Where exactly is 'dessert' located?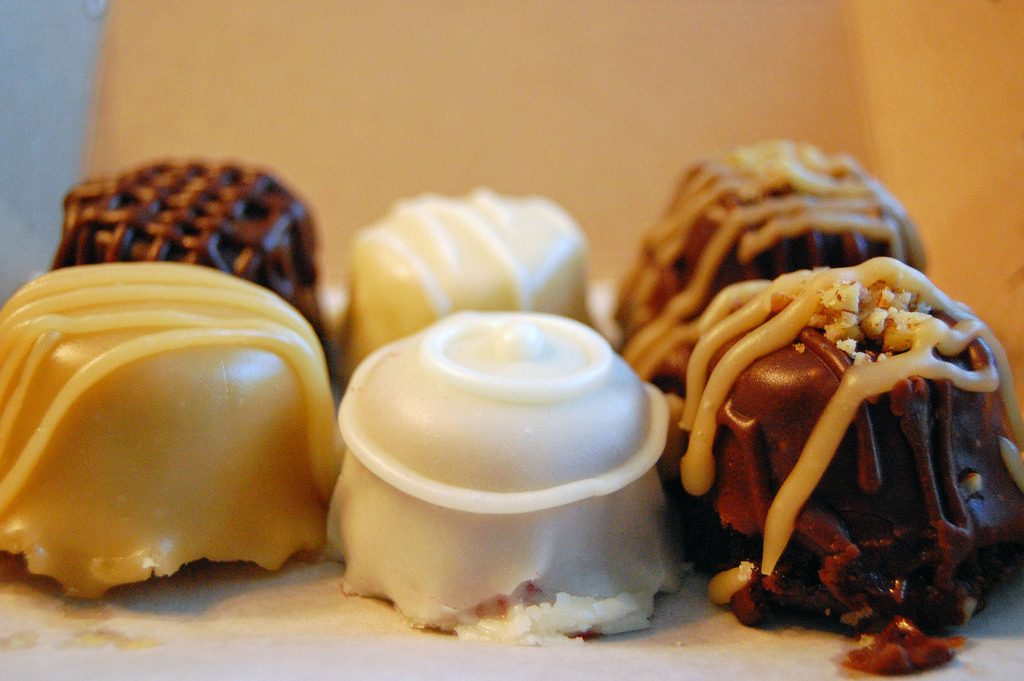
Its bounding box is crop(684, 261, 1019, 654).
